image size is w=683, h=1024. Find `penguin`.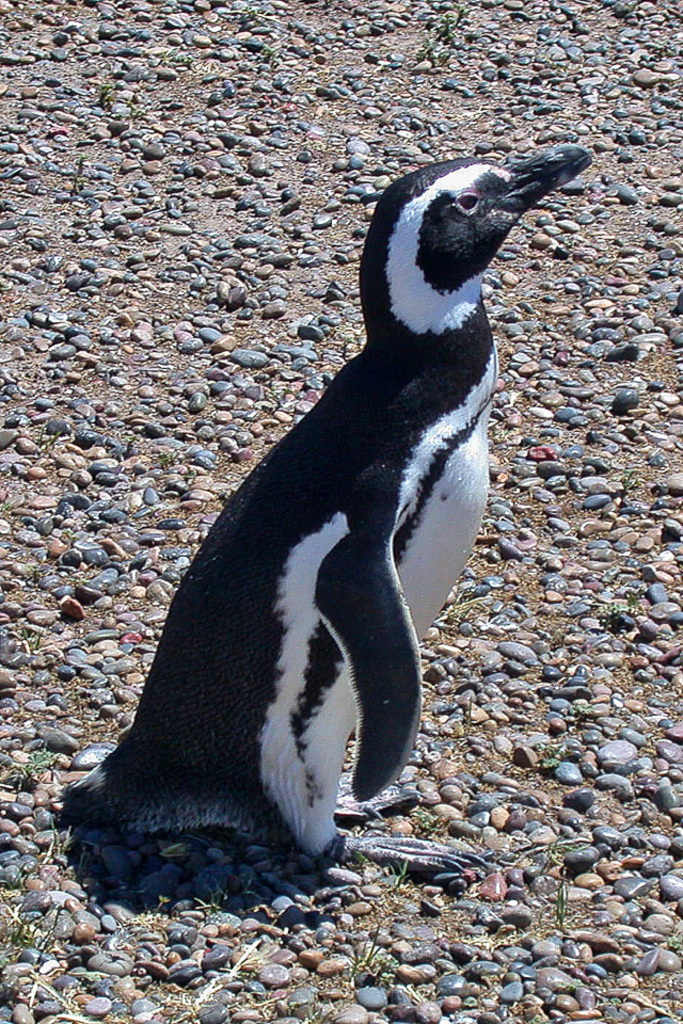
[left=42, top=197, right=575, bottom=831].
